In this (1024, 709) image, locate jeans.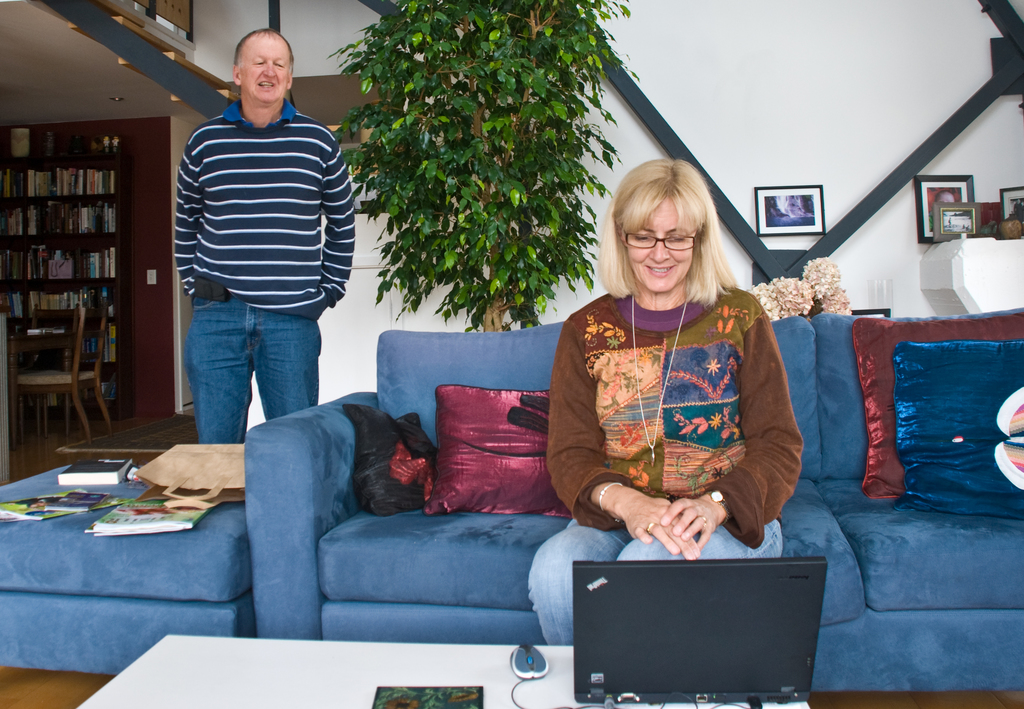
Bounding box: {"x1": 524, "y1": 515, "x2": 787, "y2": 645}.
